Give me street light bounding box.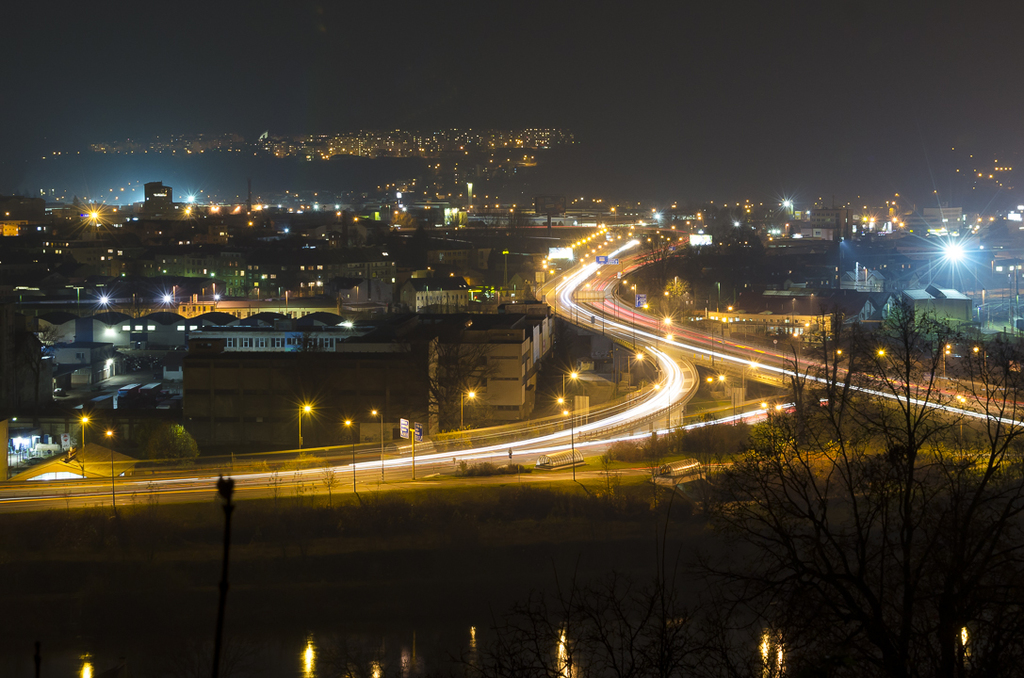
(628,349,644,401).
